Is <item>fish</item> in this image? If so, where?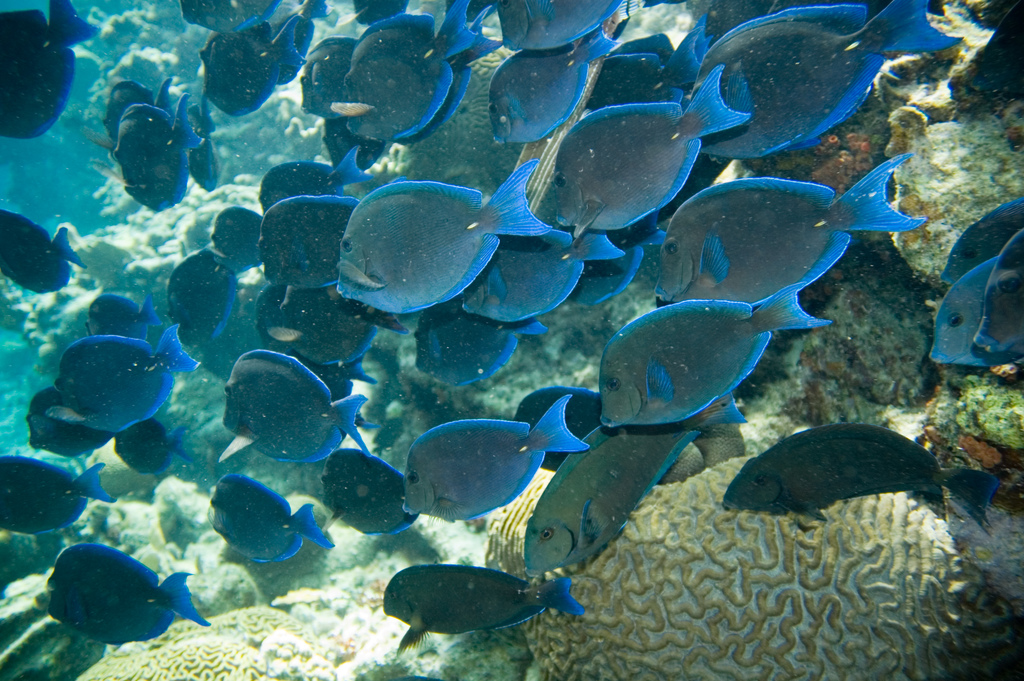
Yes, at 541 65 751 228.
